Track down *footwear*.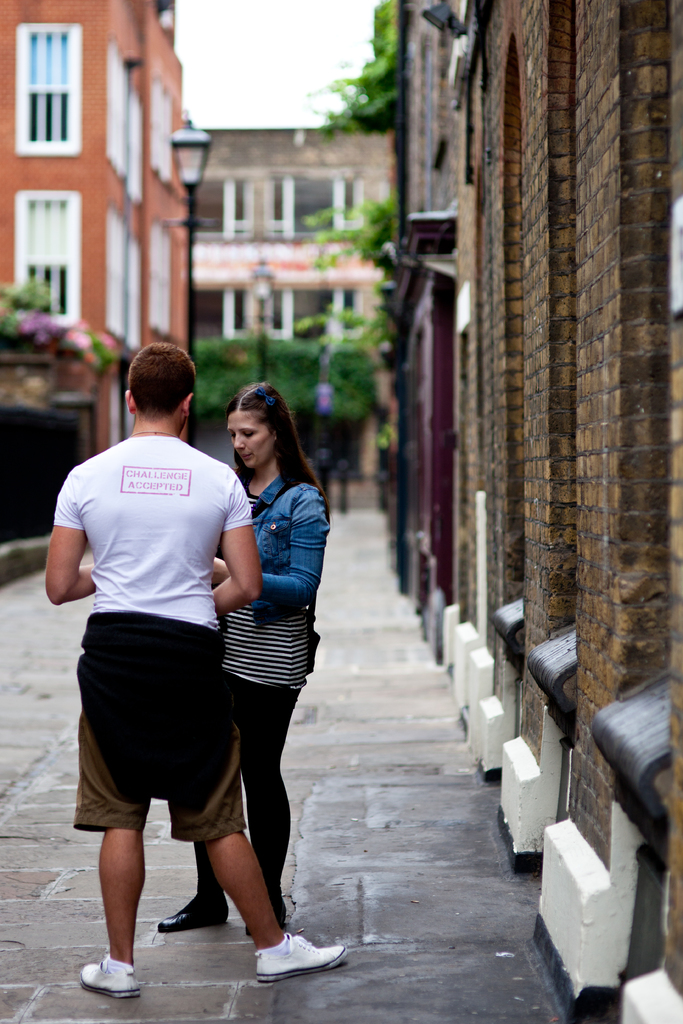
Tracked to x1=239 y1=931 x2=340 y2=990.
